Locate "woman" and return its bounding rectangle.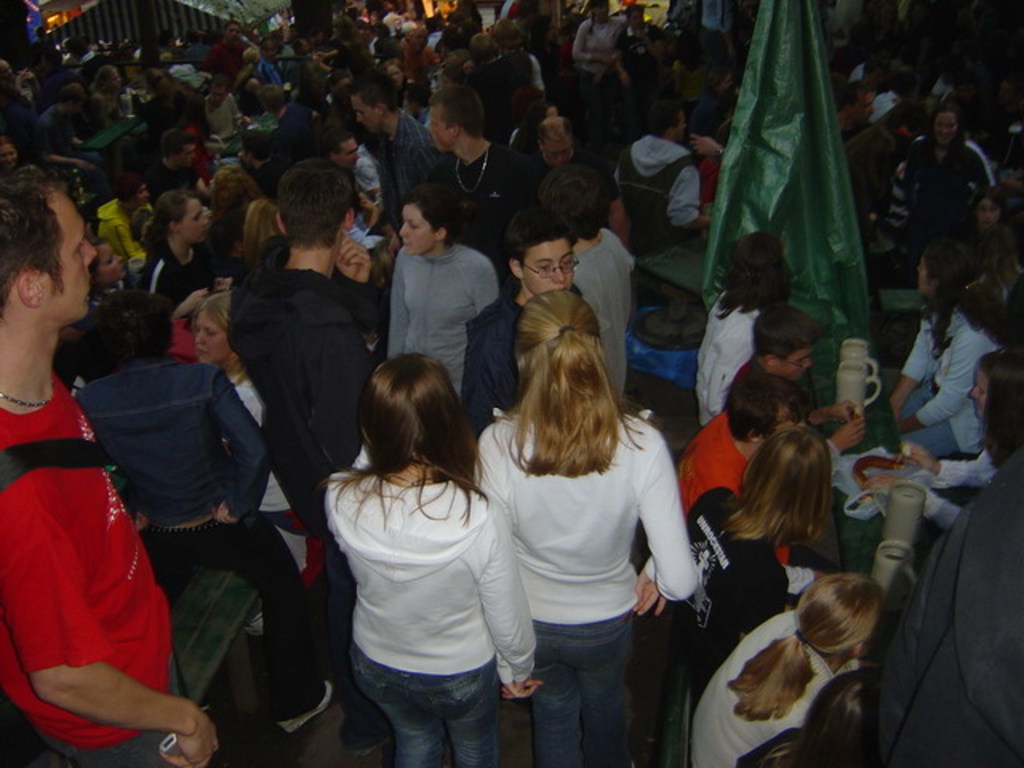
688,570,893,766.
